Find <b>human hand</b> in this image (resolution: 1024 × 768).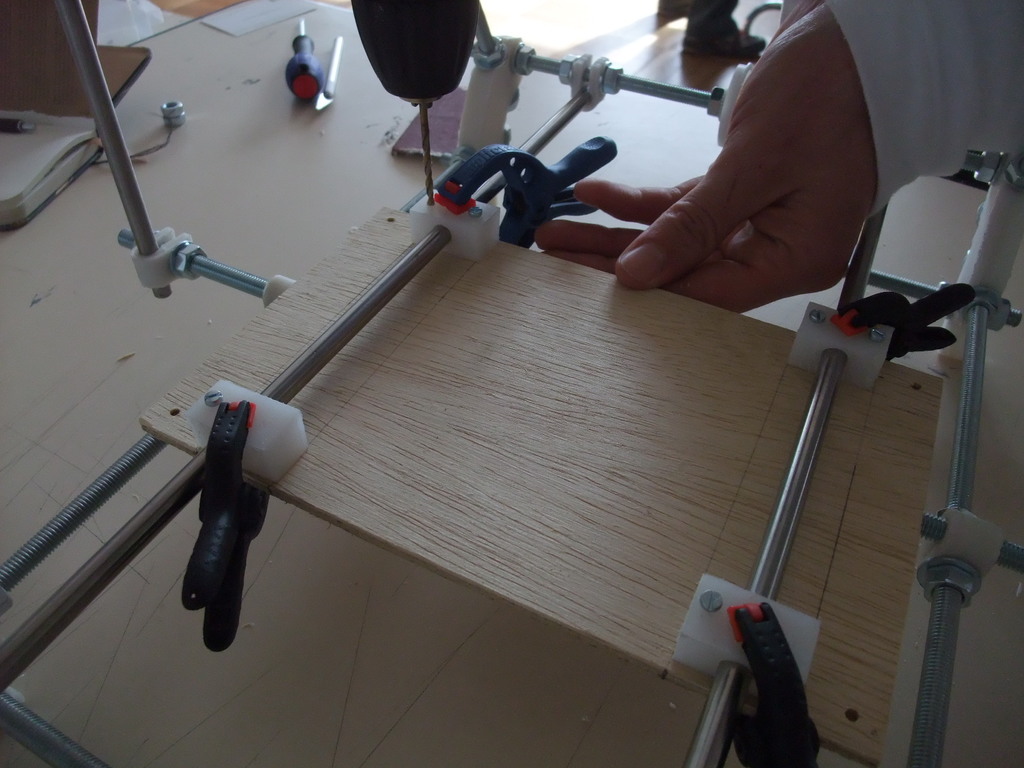
x1=533 y1=4 x2=873 y2=316.
